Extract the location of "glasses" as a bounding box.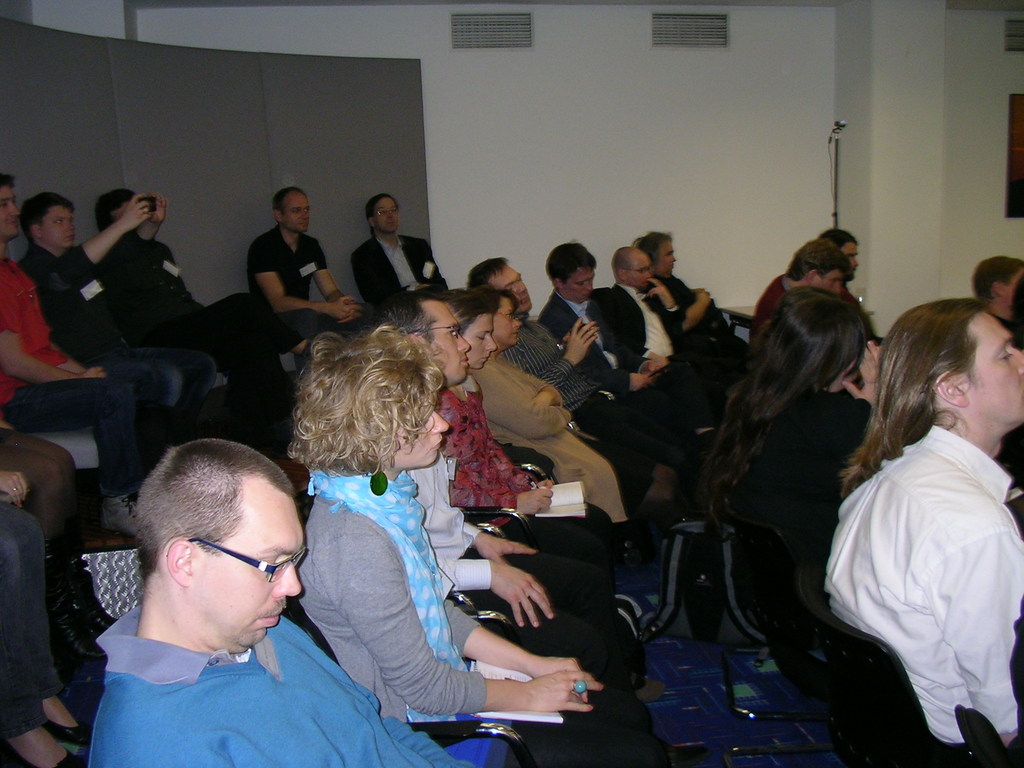
(x1=623, y1=264, x2=653, y2=277).
